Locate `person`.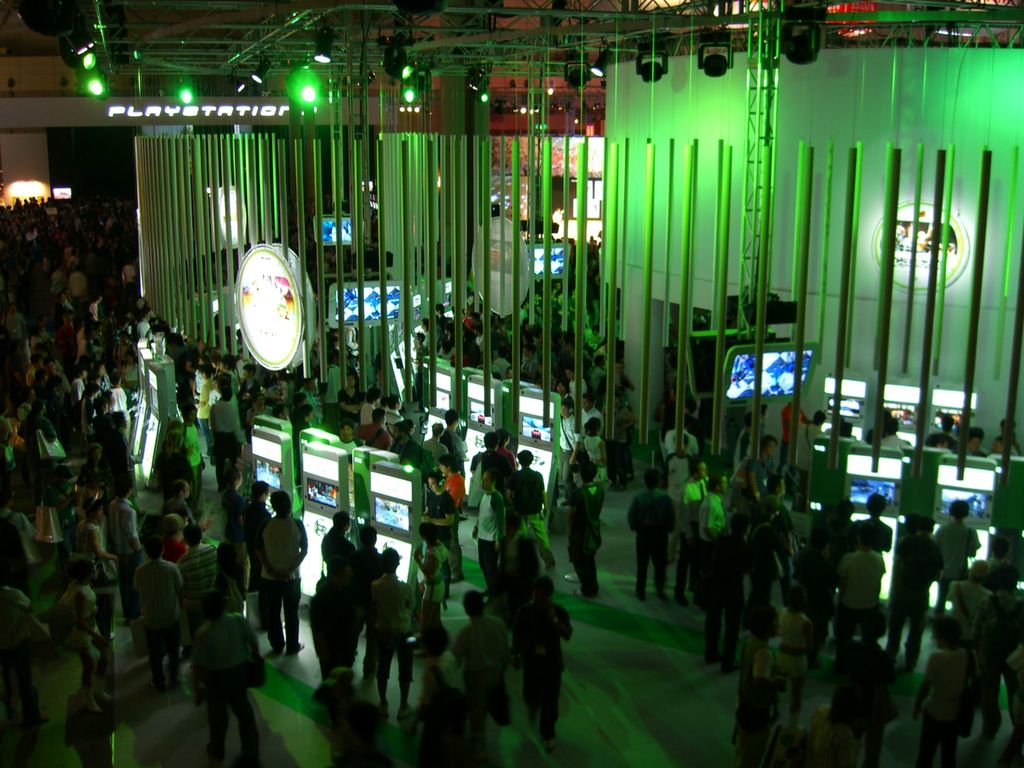
Bounding box: x1=701 y1=524 x2=735 y2=639.
